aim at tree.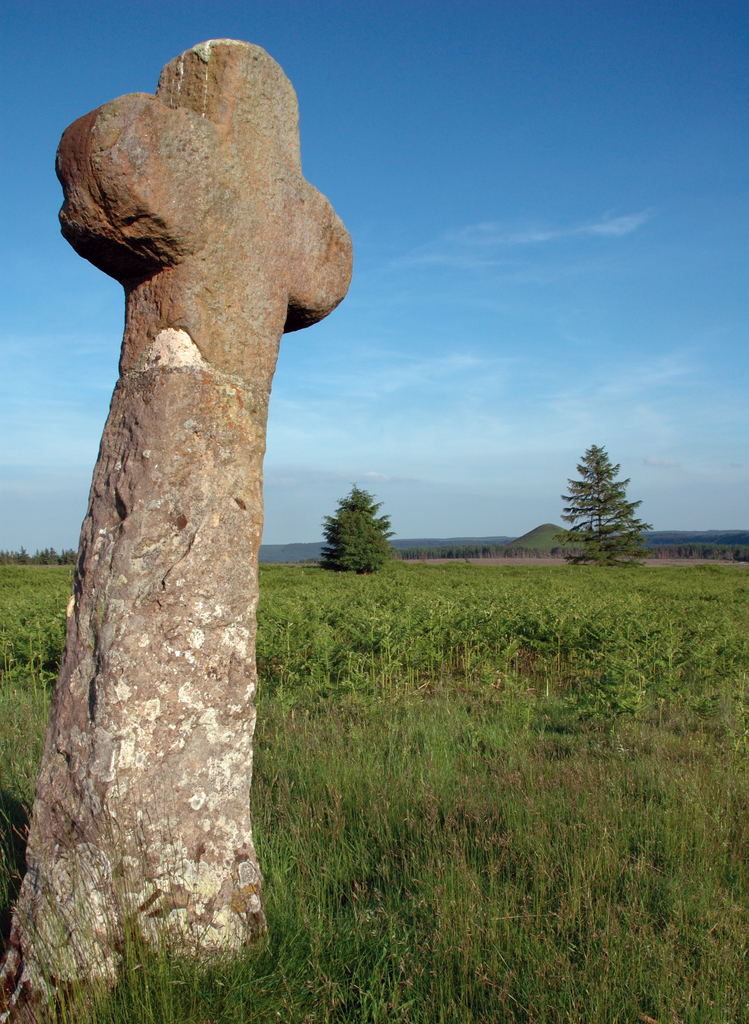
Aimed at {"left": 325, "top": 487, "right": 395, "bottom": 574}.
